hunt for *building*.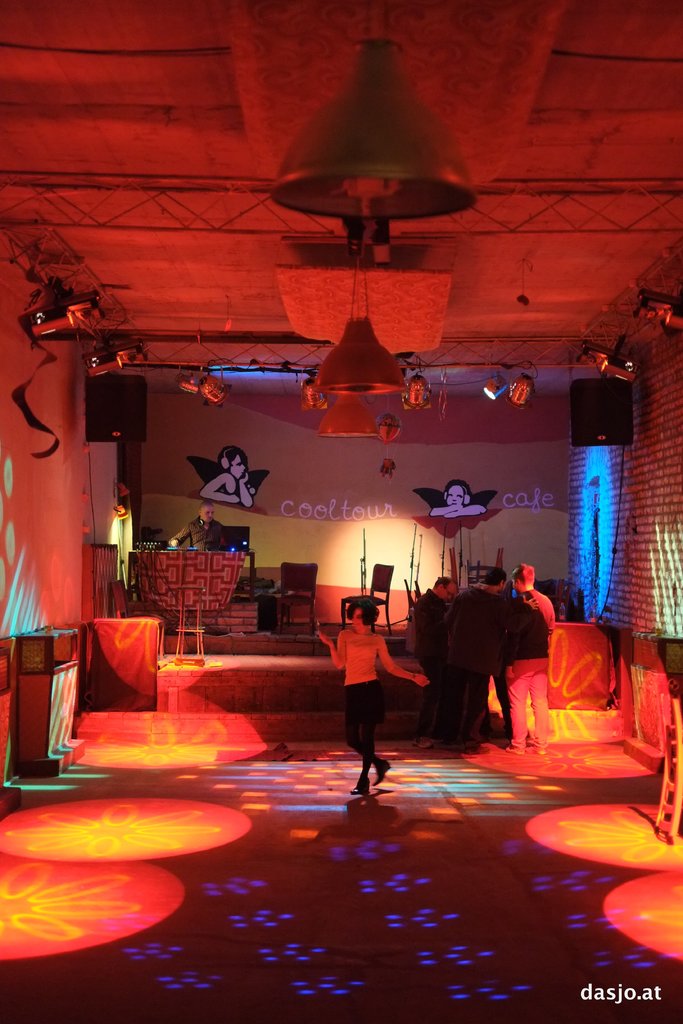
Hunted down at {"left": 0, "top": 0, "right": 682, "bottom": 1016}.
